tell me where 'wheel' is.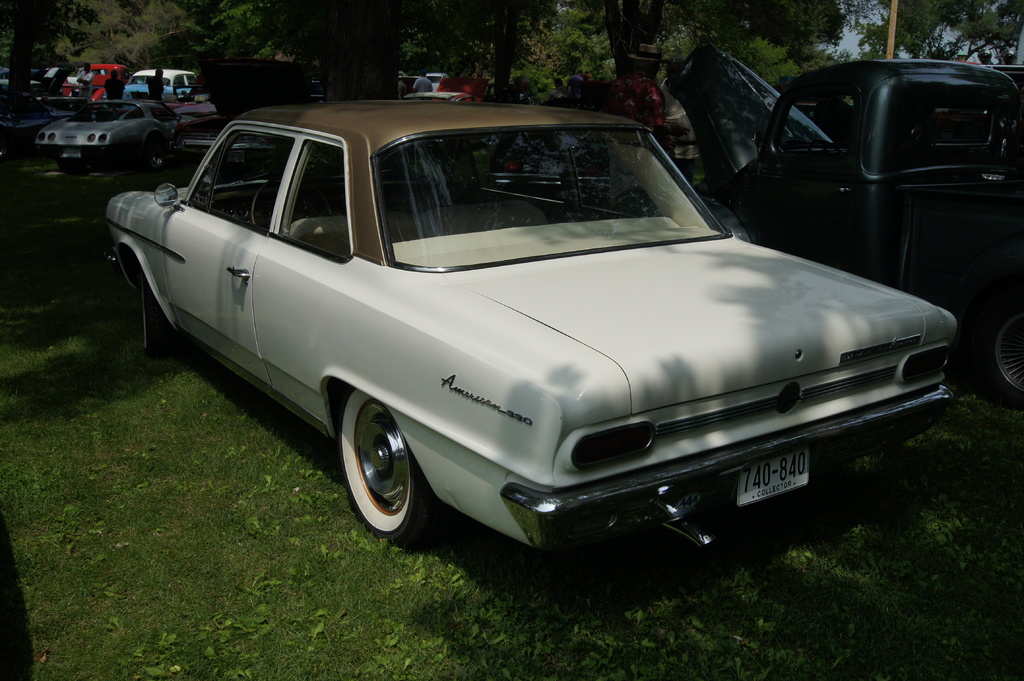
'wheel' is at (981, 301, 1023, 403).
